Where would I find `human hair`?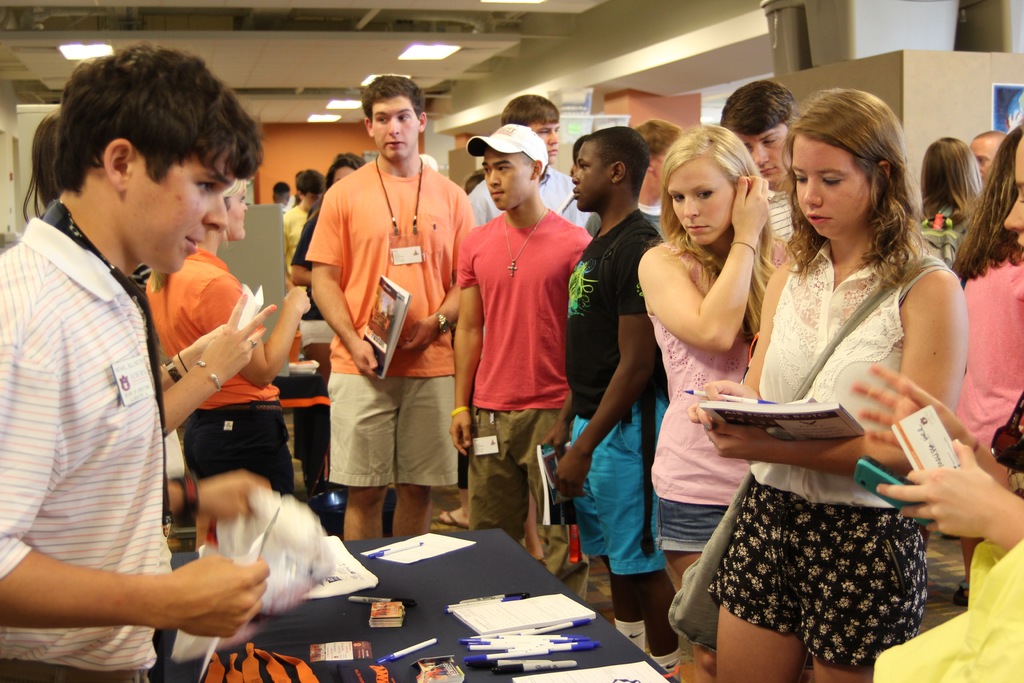
At 634:116:682:158.
